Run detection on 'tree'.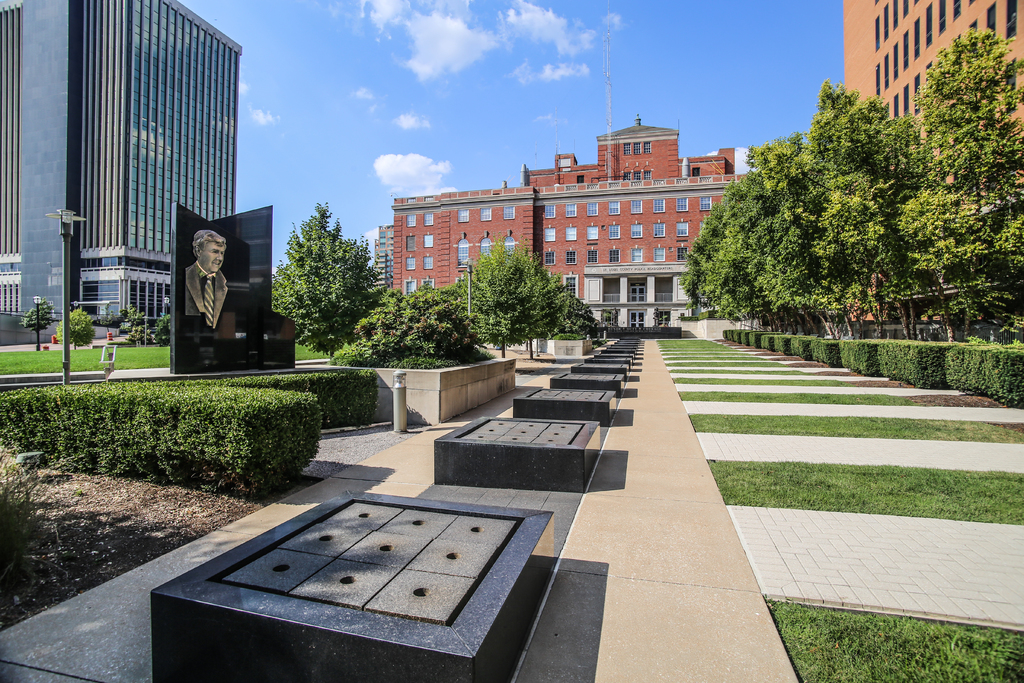
Result: box=[792, 92, 929, 316].
